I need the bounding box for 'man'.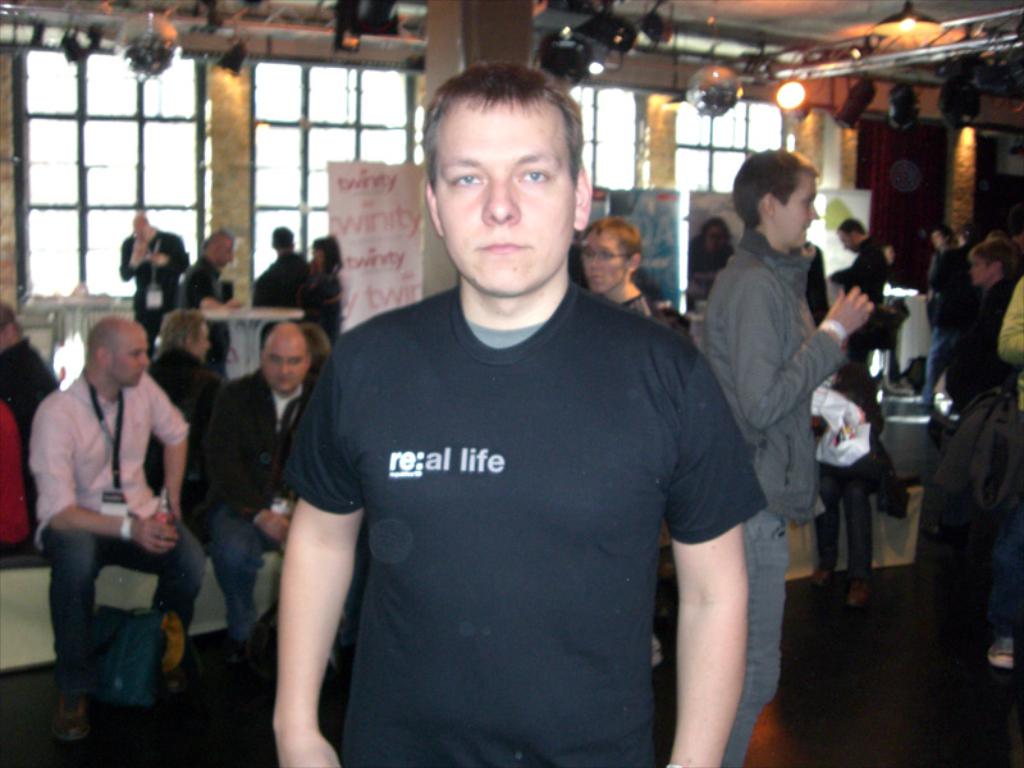
Here it is: Rect(191, 320, 334, 710).
